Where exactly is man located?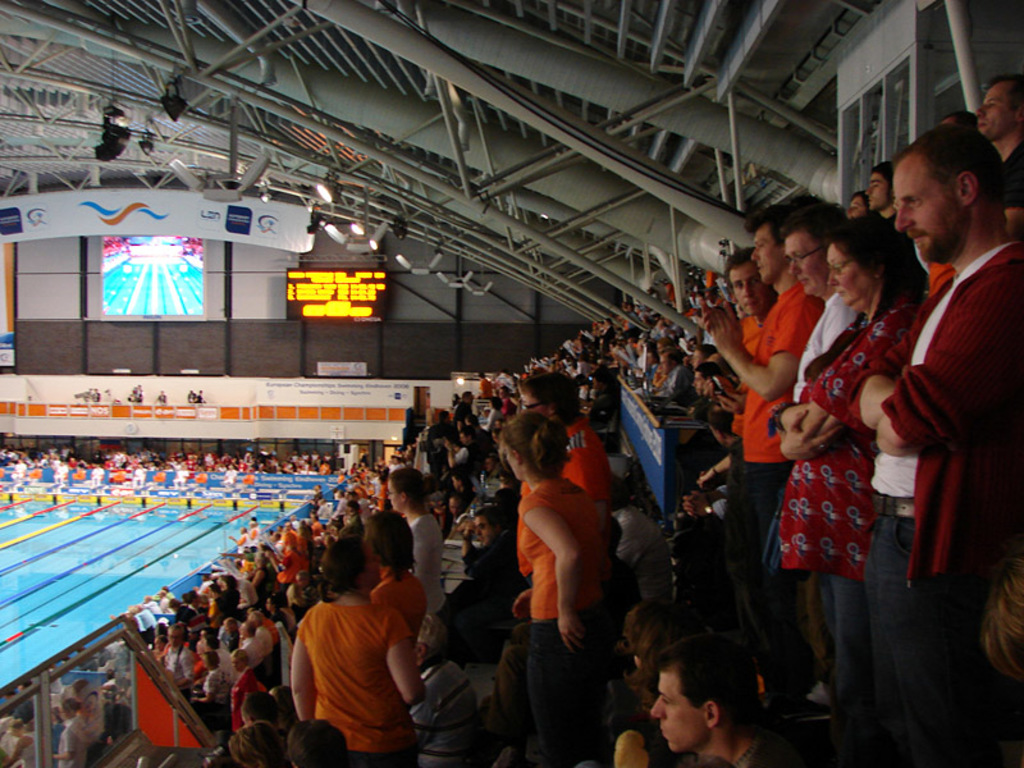
Its bounding box is x1=288 y1=718 x2=353 y2=767.
